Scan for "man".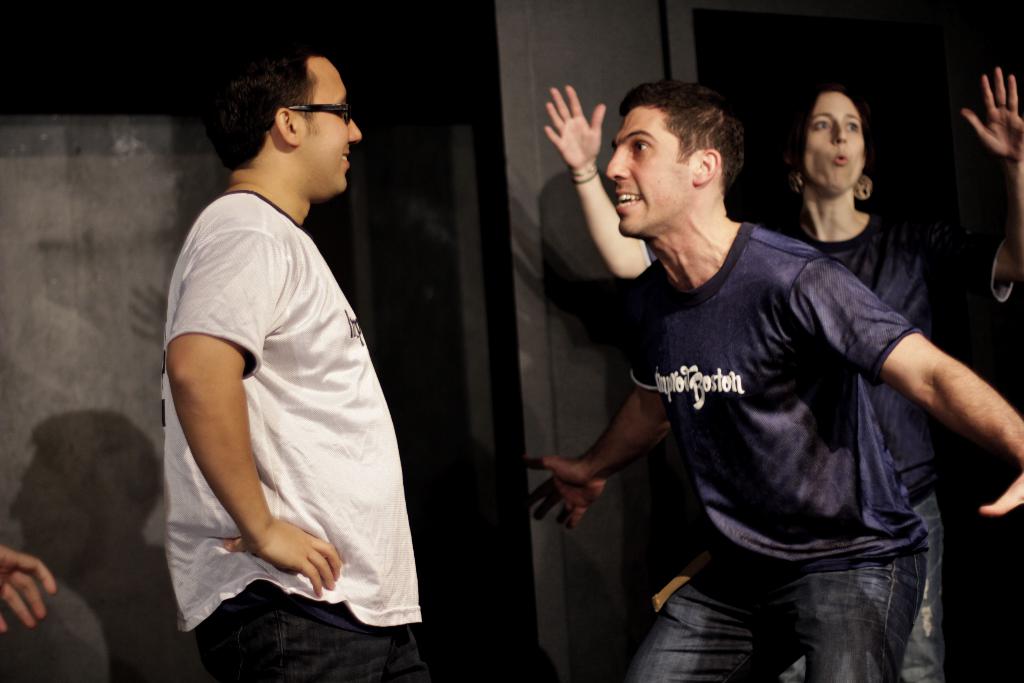
Scan result: (left=0, top=538, right=114, bottom=682).
